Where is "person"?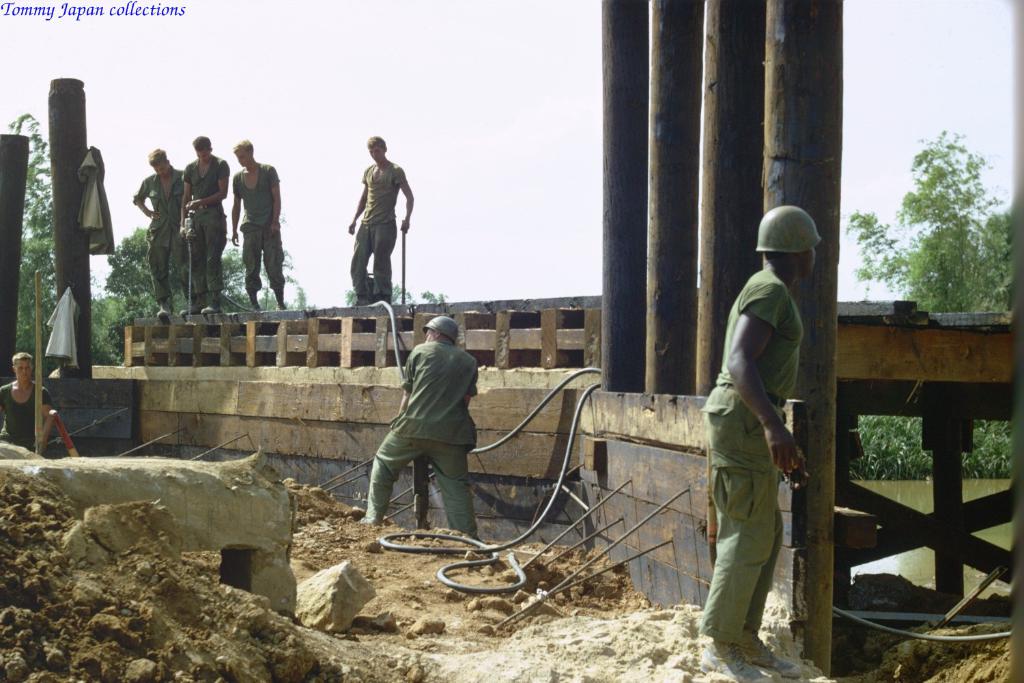
<region>133, 147, 201, 326</region>.
